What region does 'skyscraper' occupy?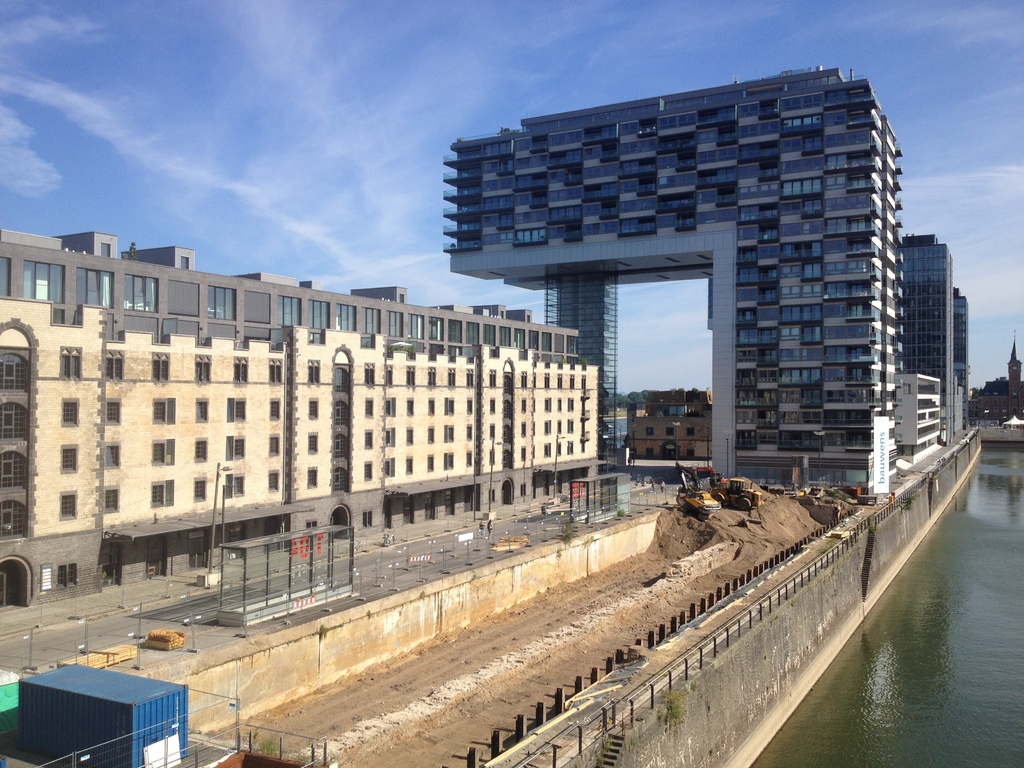
box=[0, 75, 973, 616].
